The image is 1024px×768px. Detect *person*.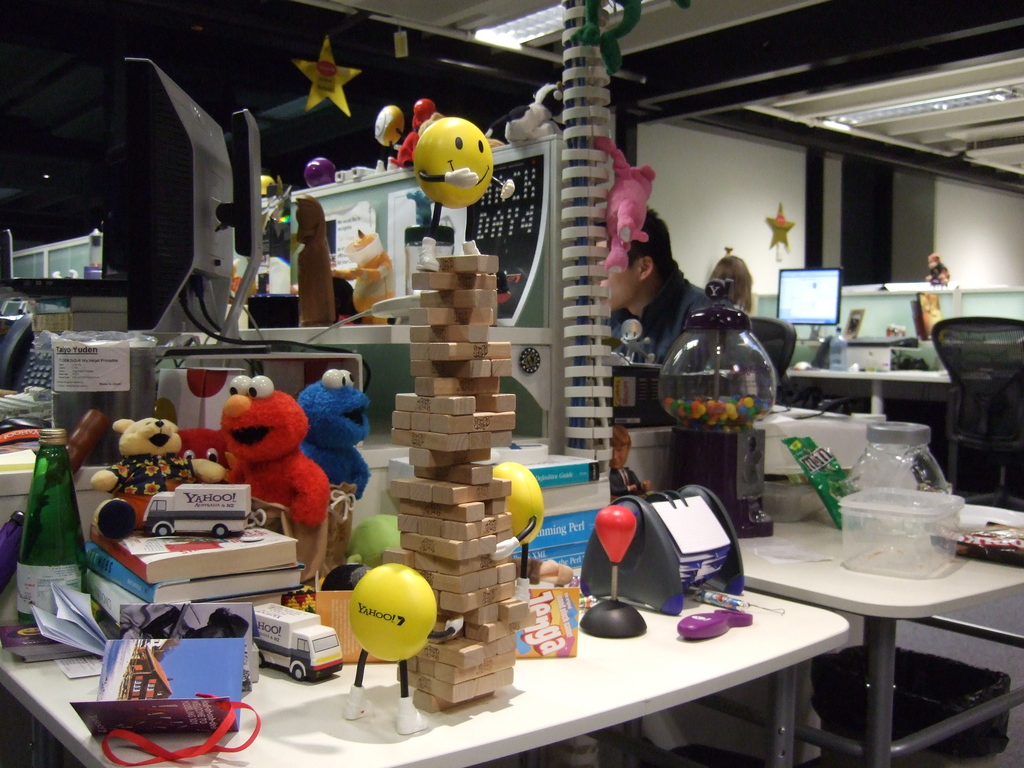
Detection: select_region(707, 253, 751, 315).
